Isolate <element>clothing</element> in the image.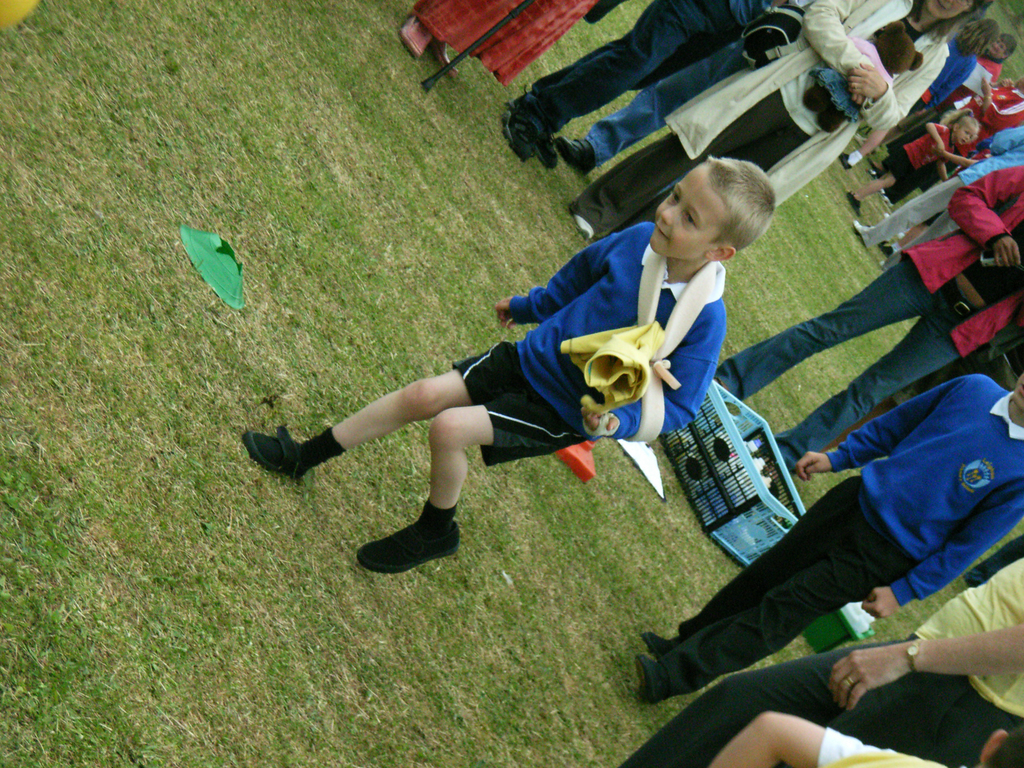
Isolated region: (x1=589, y1=0, x2=797, y2=144).
